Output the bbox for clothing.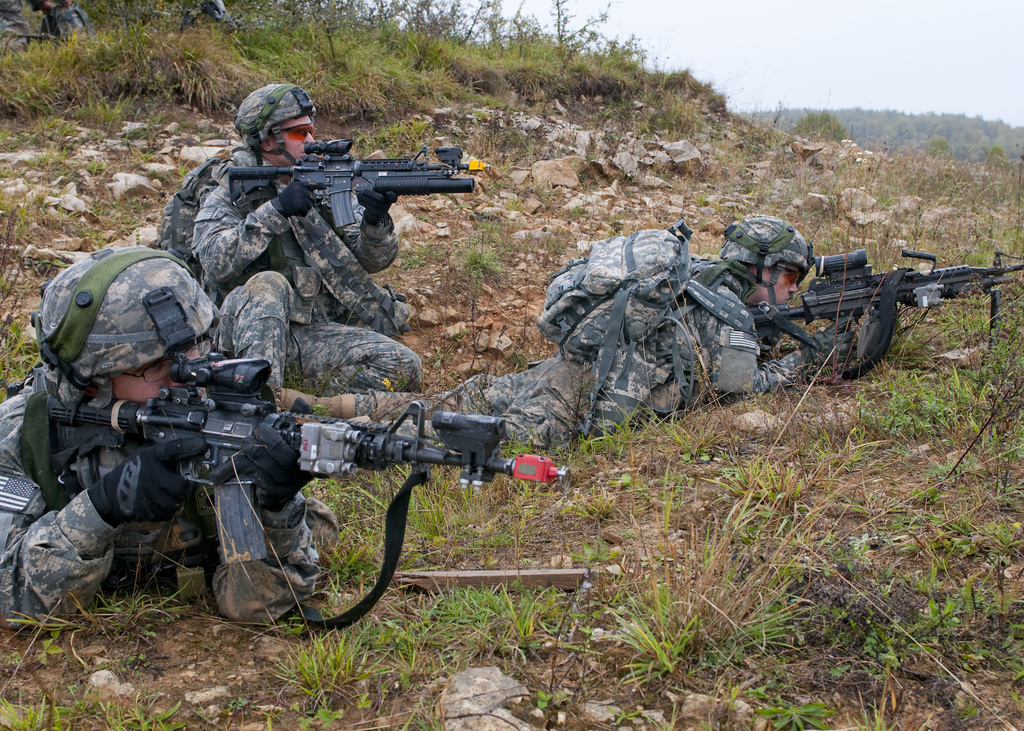
crop(308, 259, 840, 468).
